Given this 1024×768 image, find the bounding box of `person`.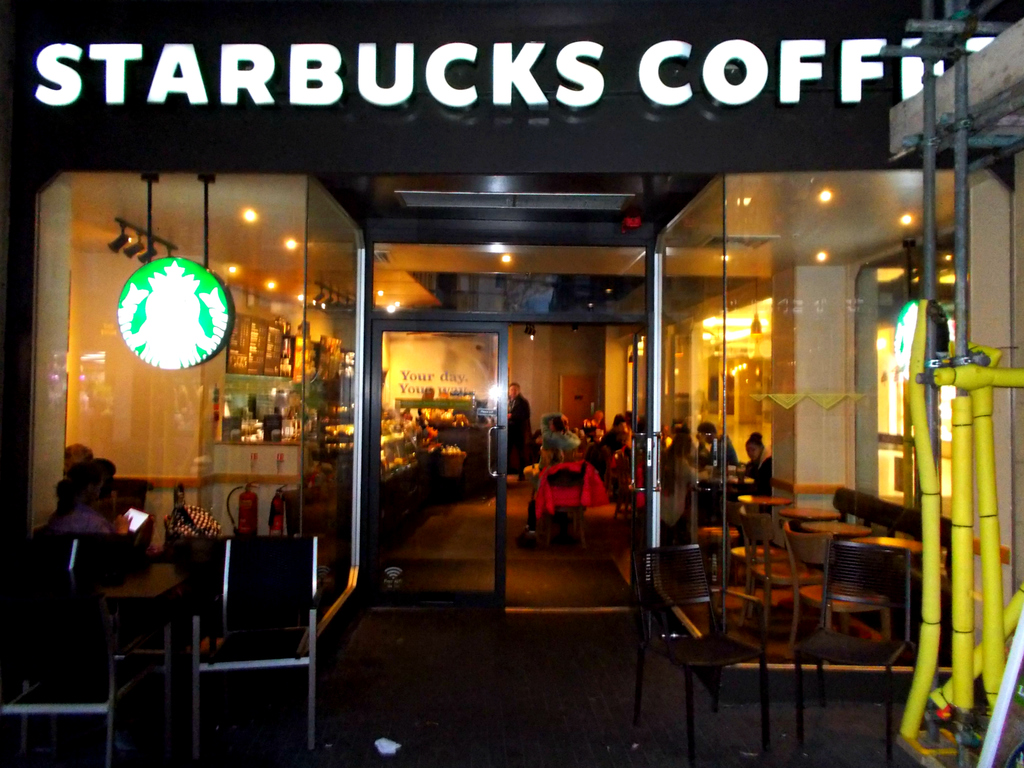
(654, 434, 712, 535).
